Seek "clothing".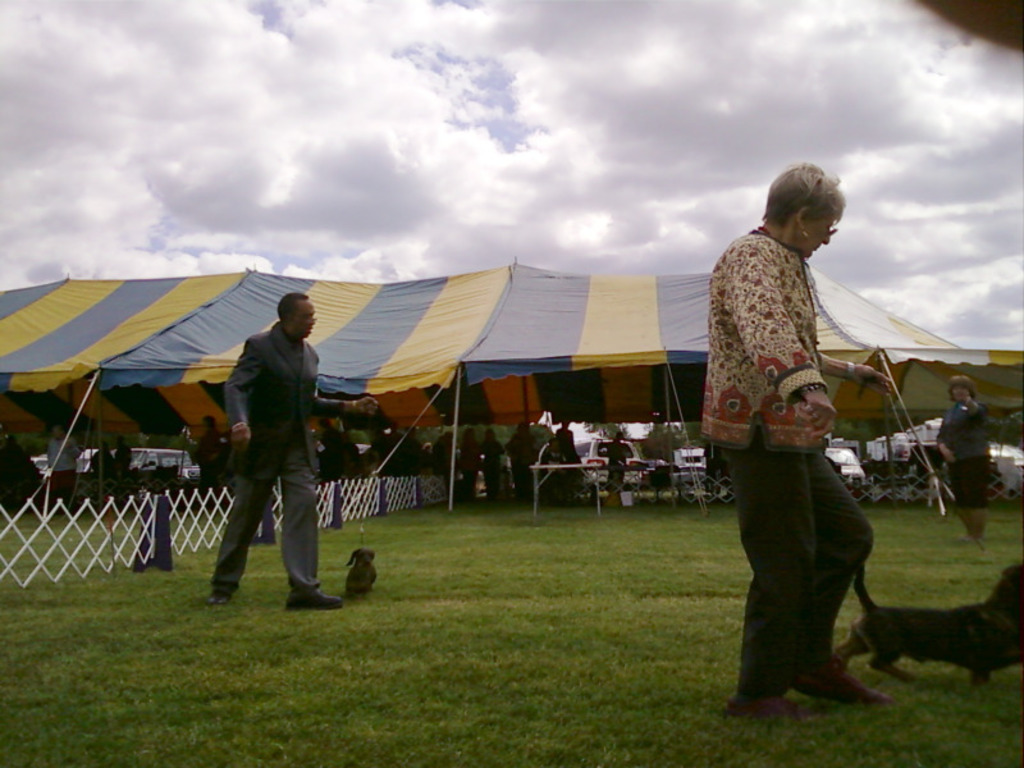
<bbox>695, 223, 873, 700</bbox>.
